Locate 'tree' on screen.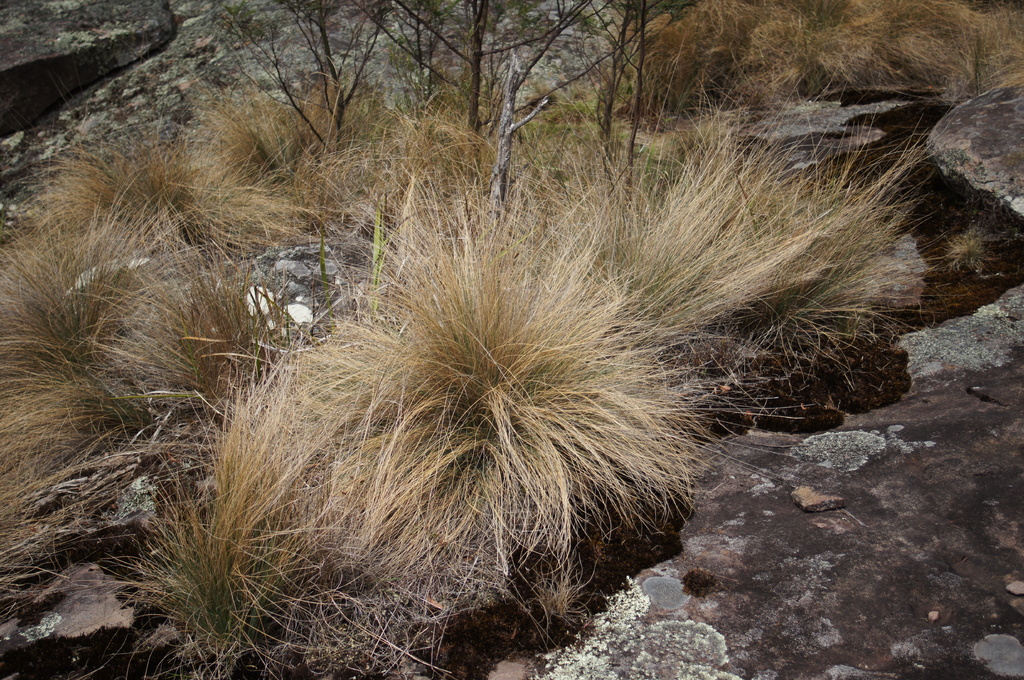
On screen at 345/0/606/144.
